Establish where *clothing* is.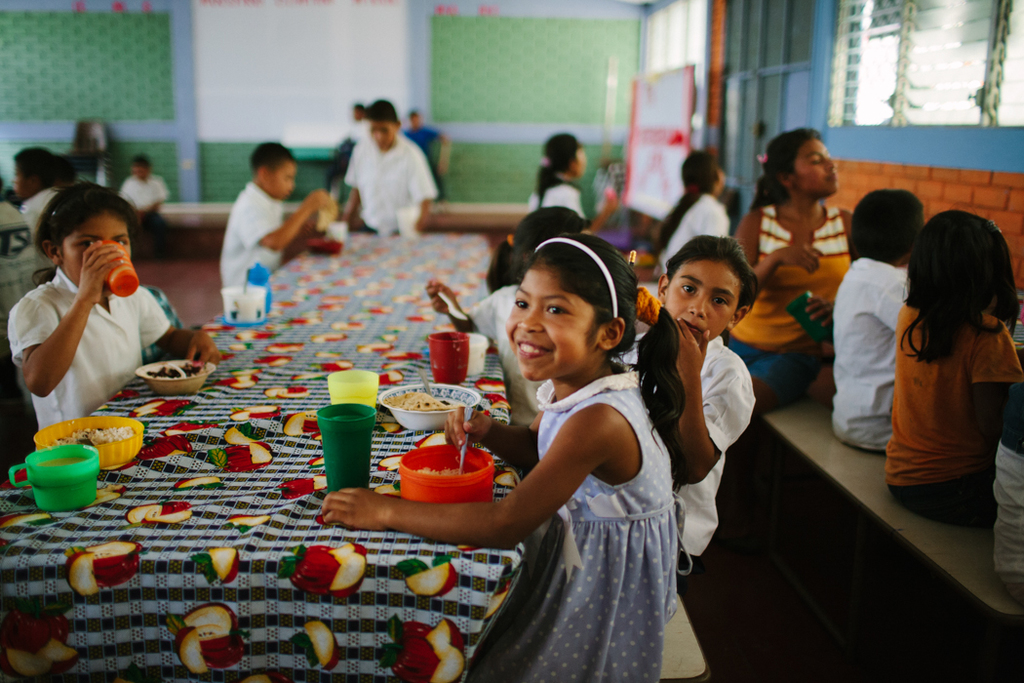
Established at pyautogui.locateOnScreen(7, 268, 176, 423).
